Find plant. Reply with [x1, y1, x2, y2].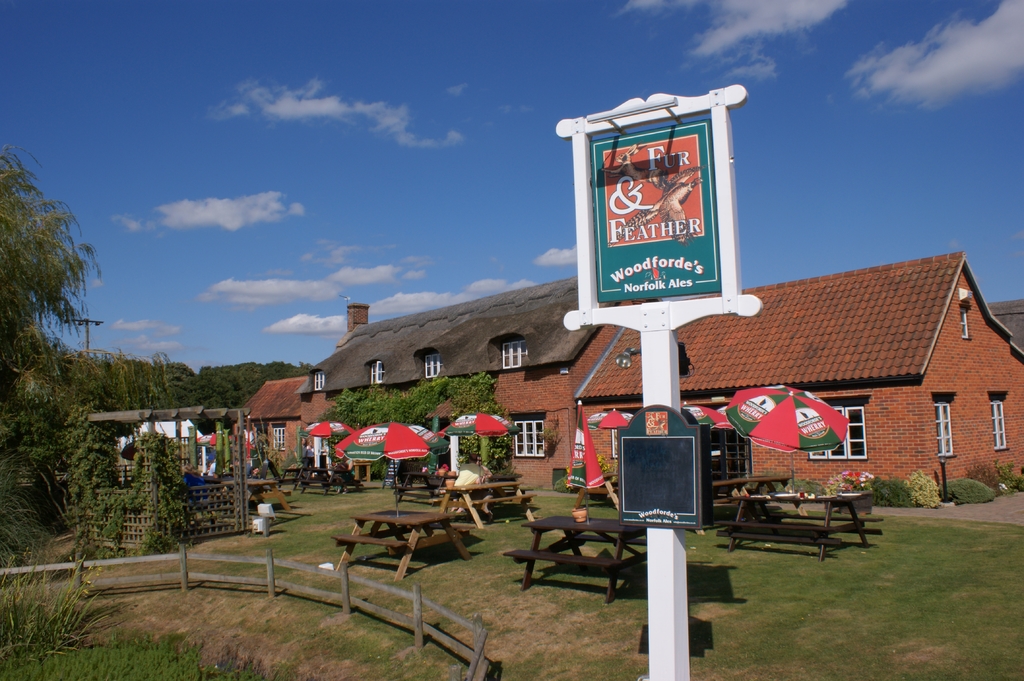
[931, 474, 986, 505].
